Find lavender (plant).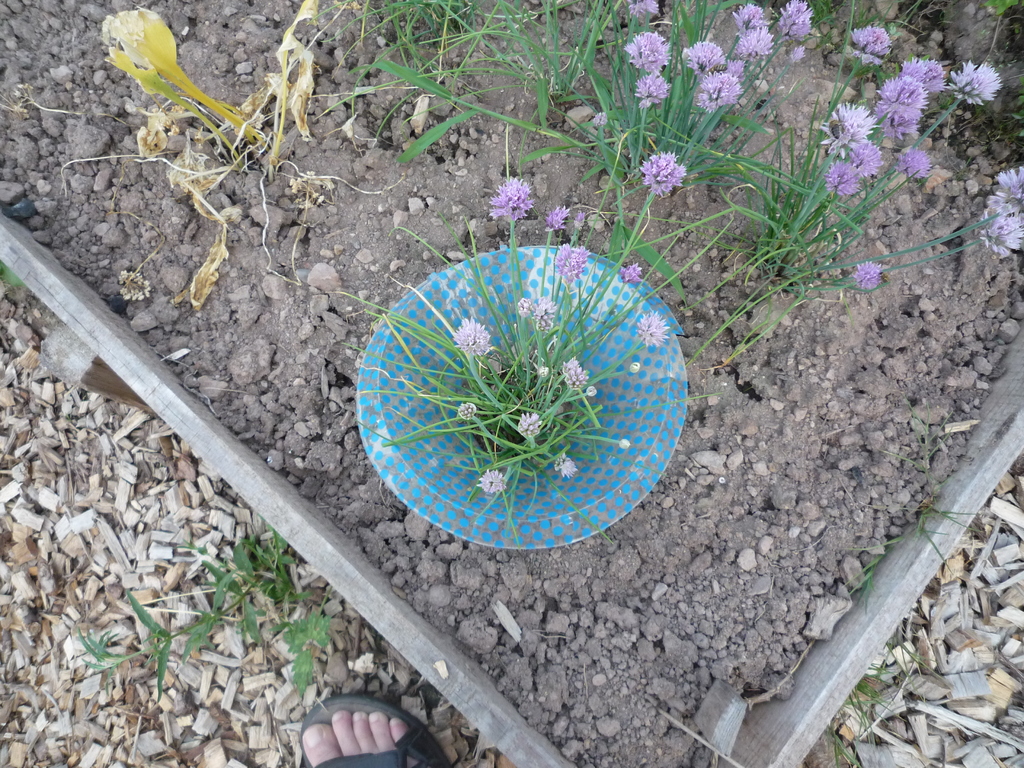
locate(816, 20, 891, 132).
